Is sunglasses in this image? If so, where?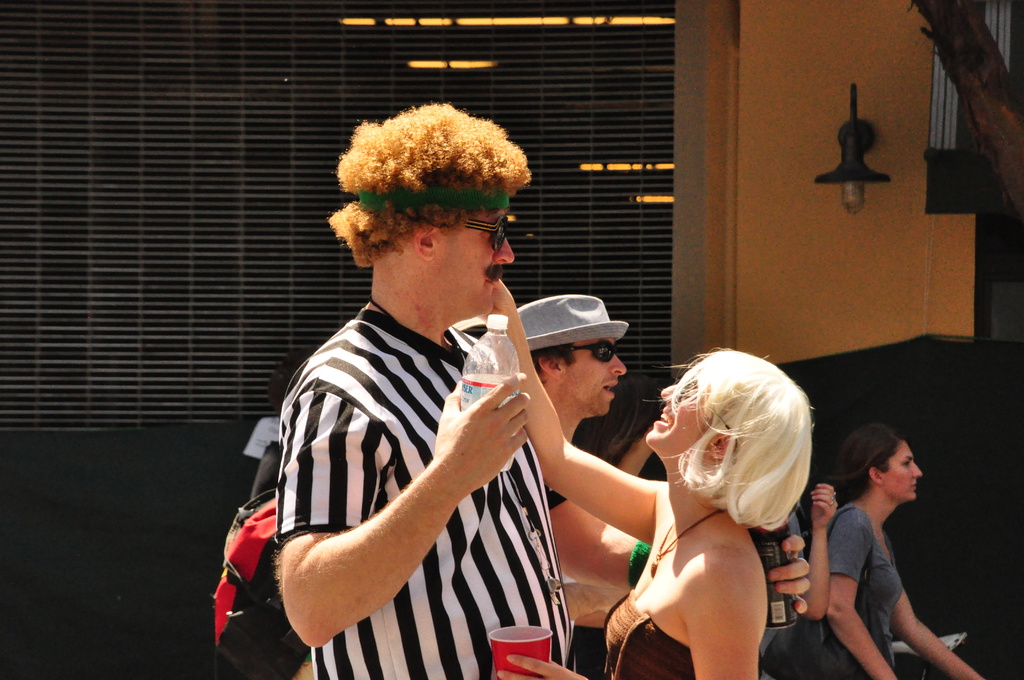
Yes, at bbox=[559, 341, 618, 364].
